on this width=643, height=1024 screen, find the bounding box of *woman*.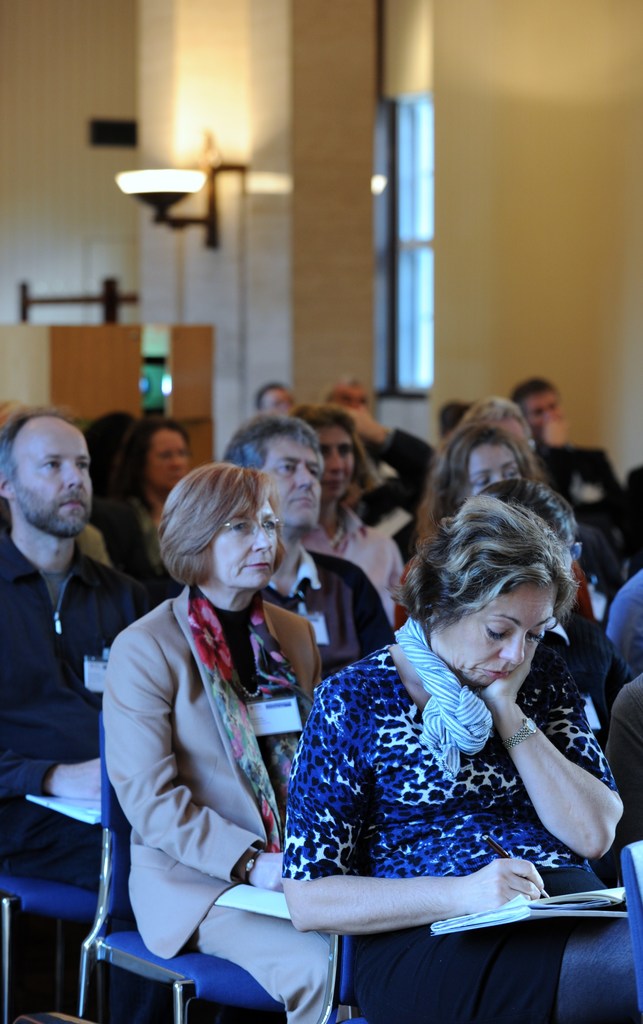
Bounding box: (left=389, top=428, right=599, bottom=621).
